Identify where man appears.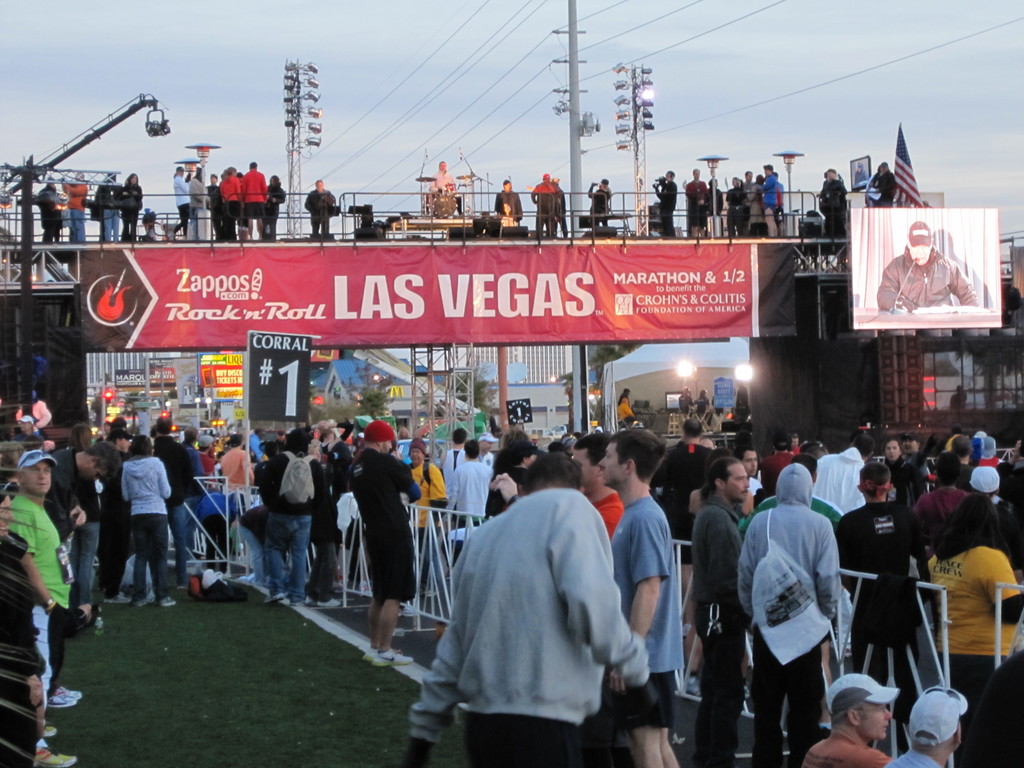
Appears at l=396, t=449, r=654, b=767.
